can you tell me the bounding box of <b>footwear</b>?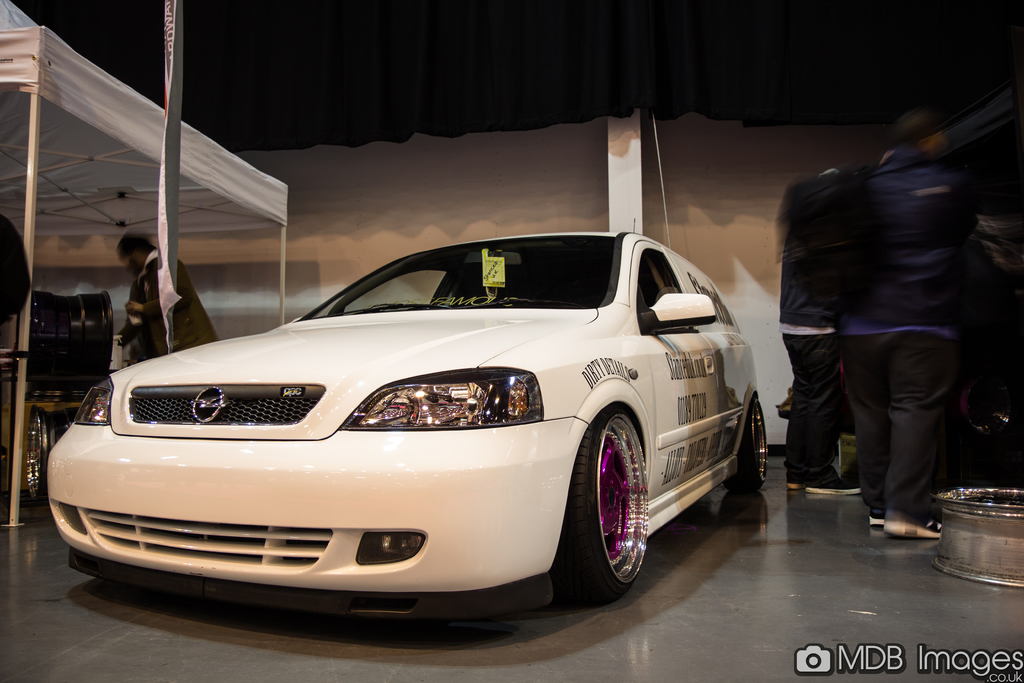
(802, 466, 863, 491).
